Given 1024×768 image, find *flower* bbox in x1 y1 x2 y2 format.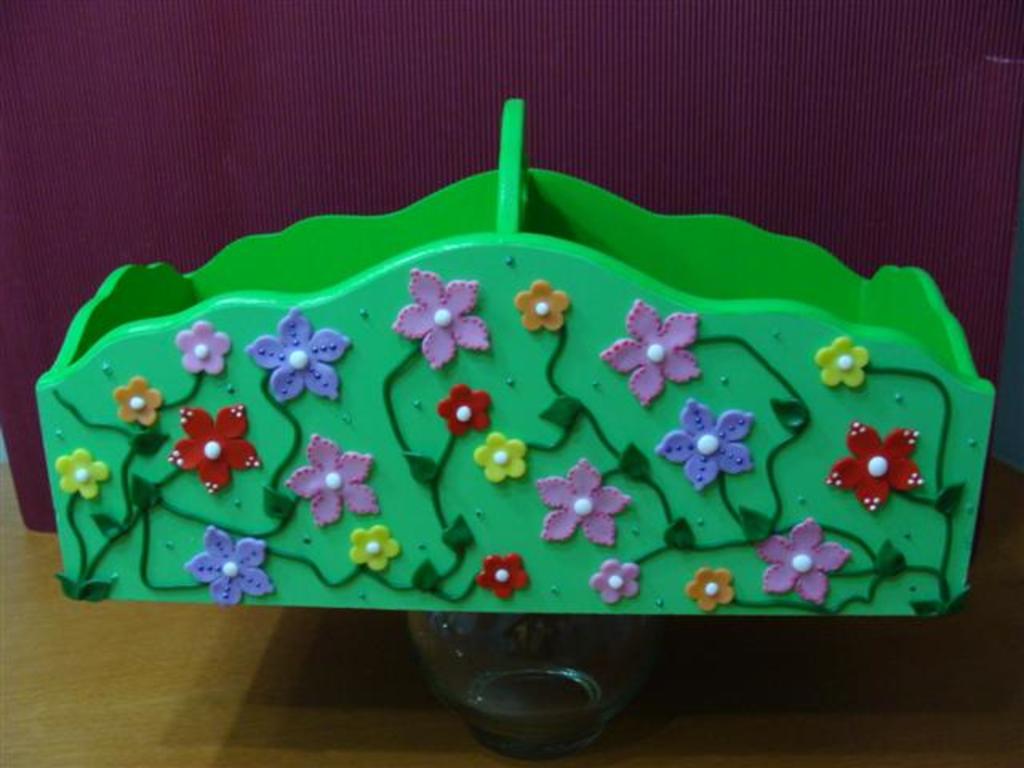
350 526 403 573.
